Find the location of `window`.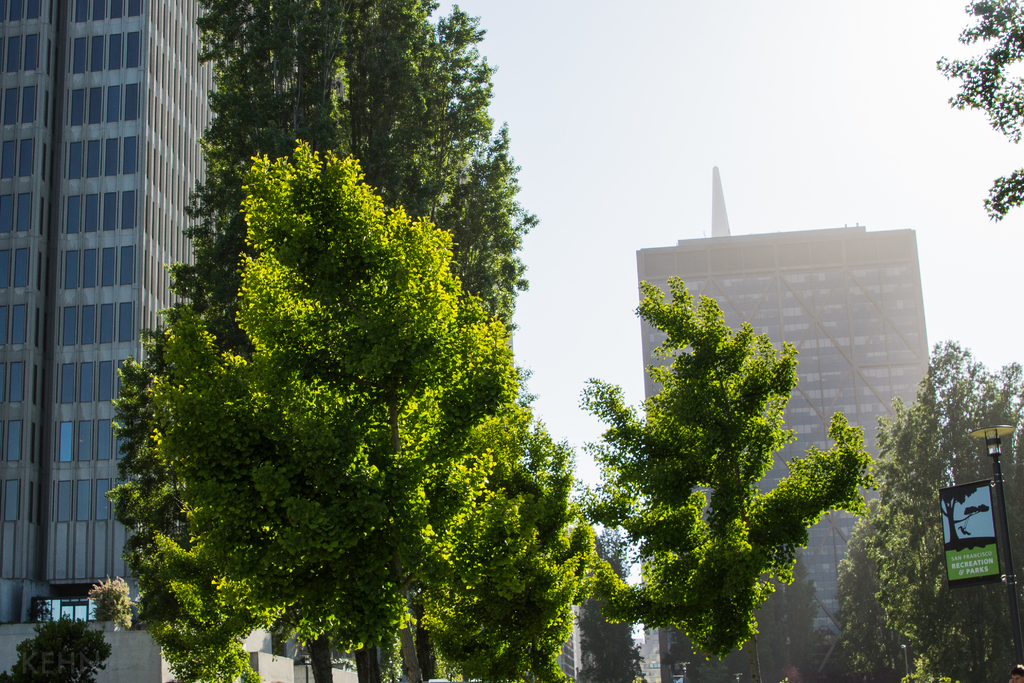
Location: 106, 85, 120, 125.
